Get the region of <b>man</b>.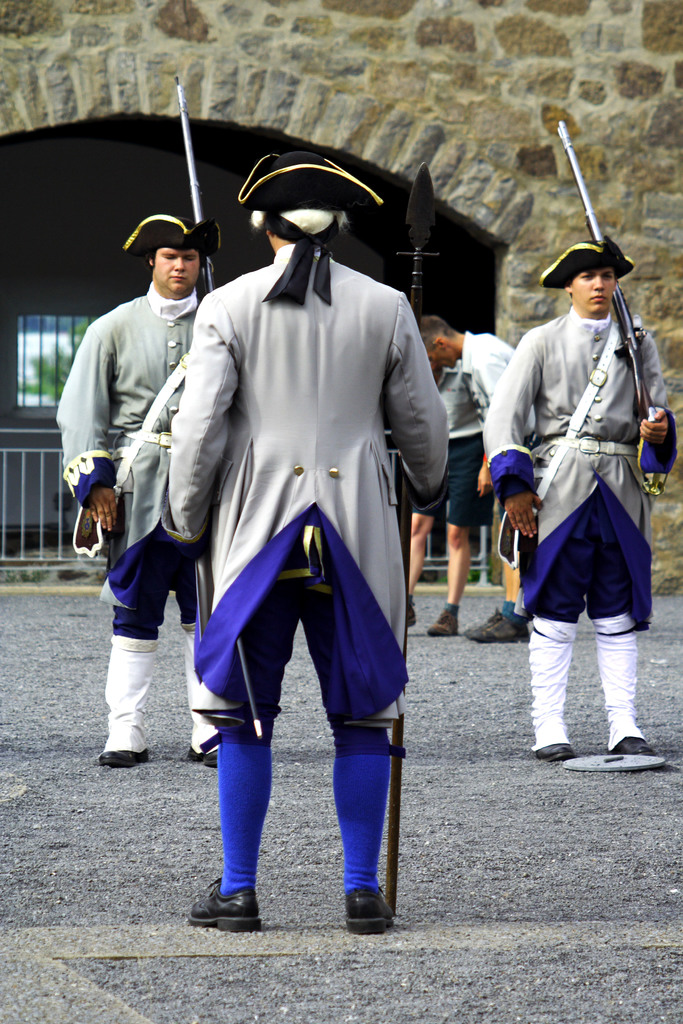
[left=415, top=305, right=534, bottom=476].
